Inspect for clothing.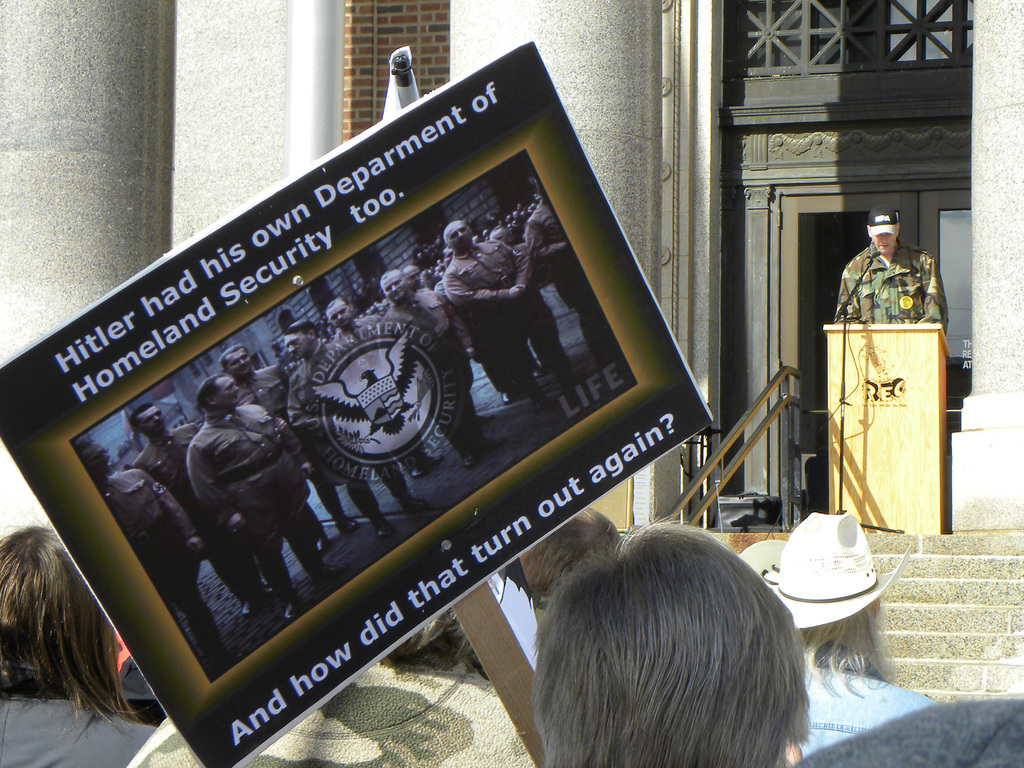
Inspection: bbox=(6, 518, 164, 767).
